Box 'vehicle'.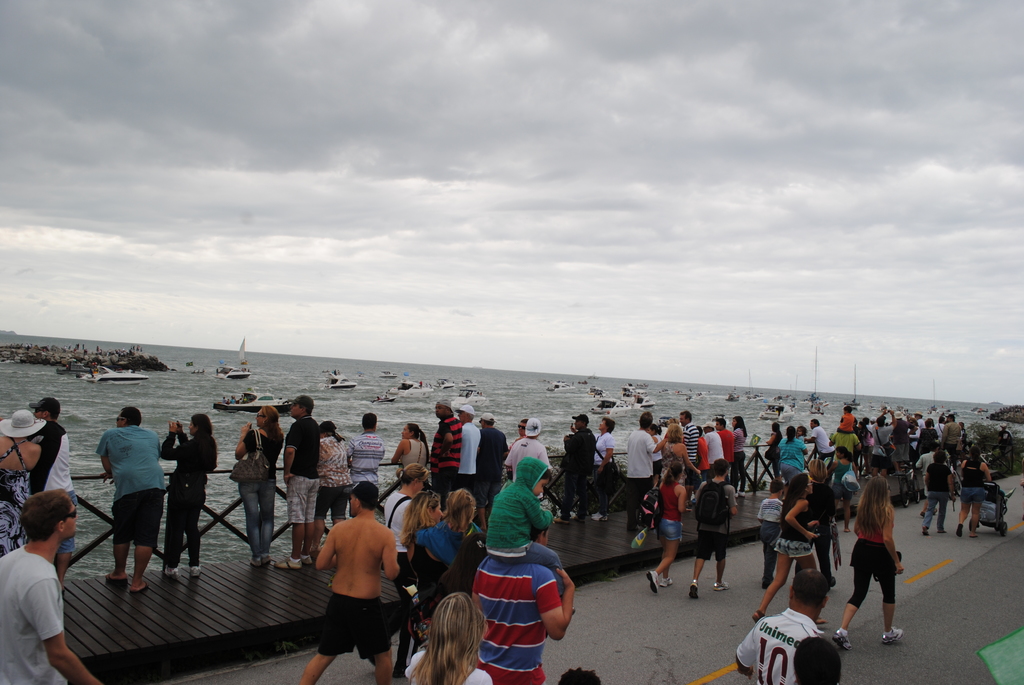
[left=386, top=380, right=435, bottom=397].
